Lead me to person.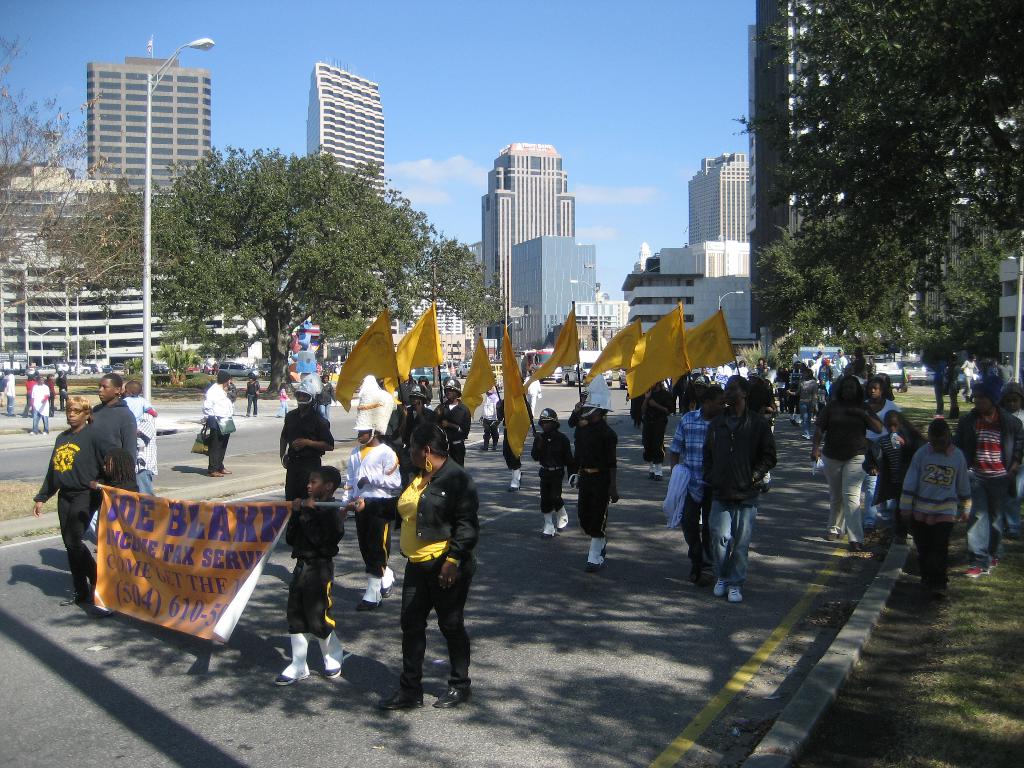
Lead to x1=954, y1=383, x2=1022, y2=575.
